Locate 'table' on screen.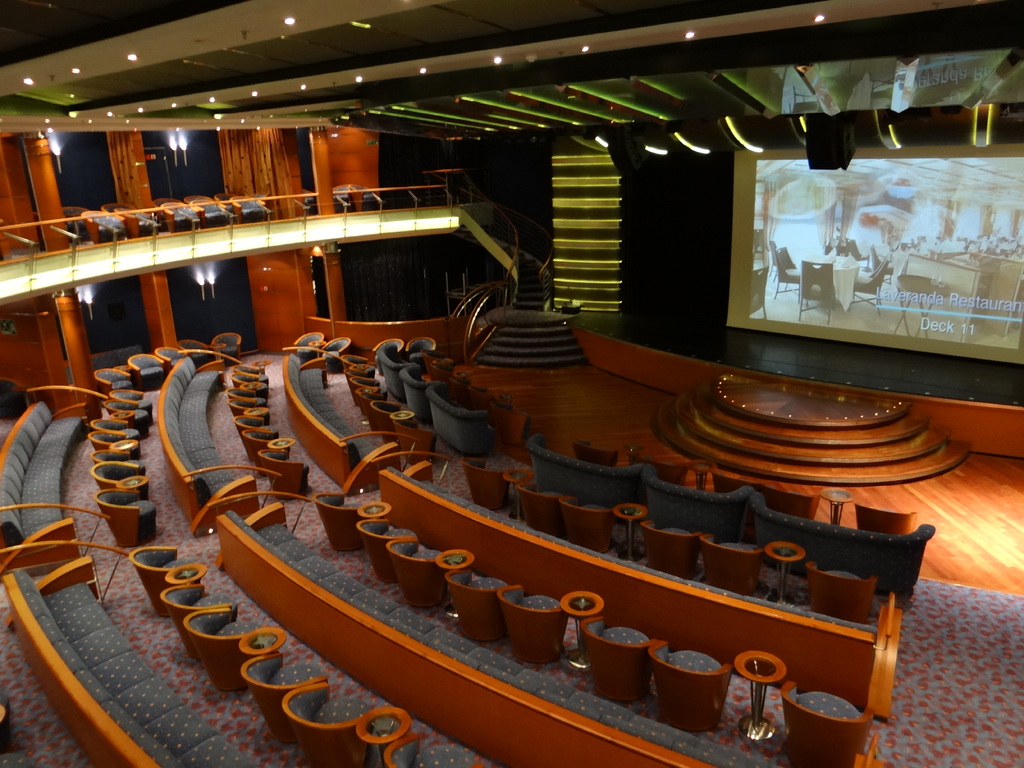
On screen at left=117, top=471, right=148, bottom=490.
